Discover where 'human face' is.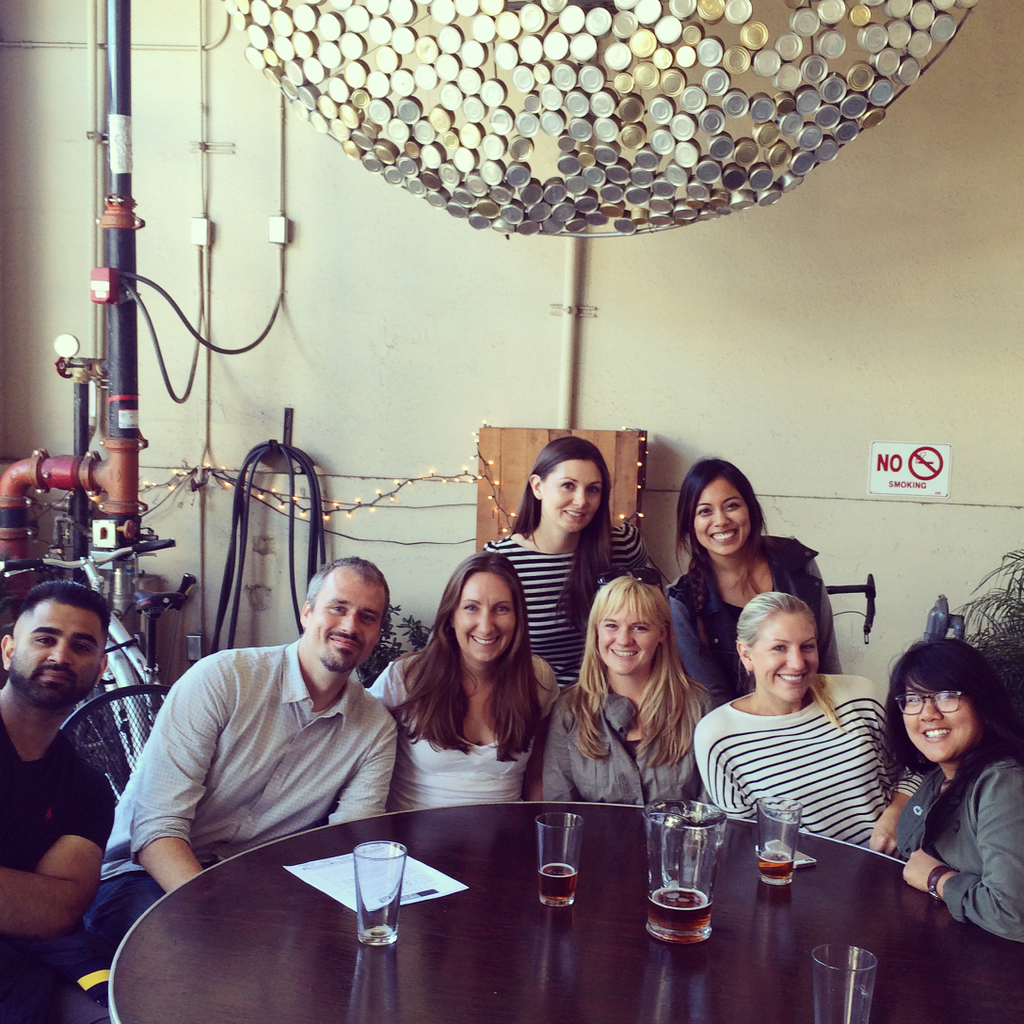
Discovered at select_region(539, 460, 601, 534).
